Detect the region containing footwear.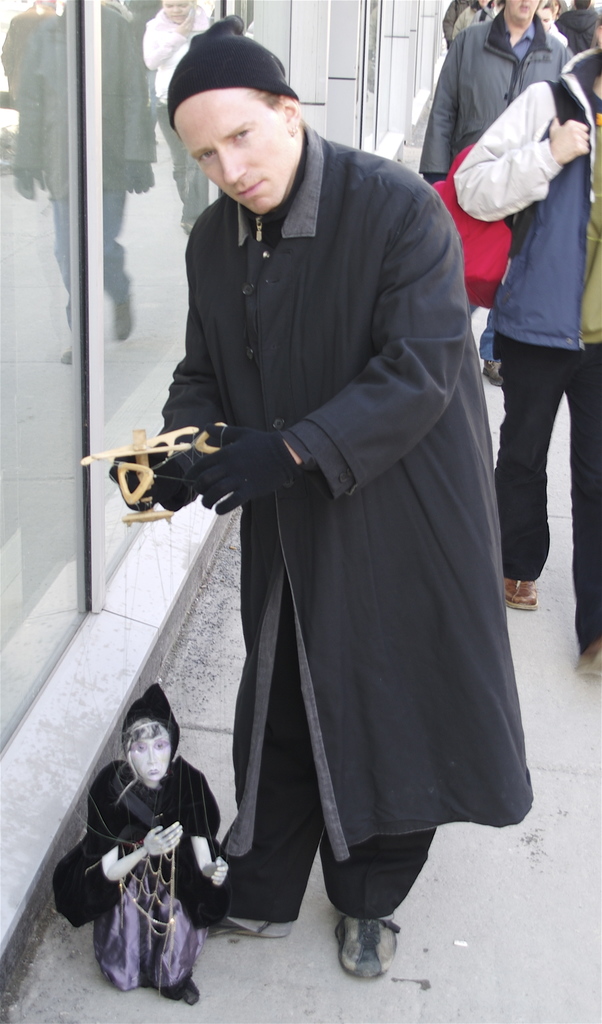
<bbox>500, 580, 539, 604</bbox>.
